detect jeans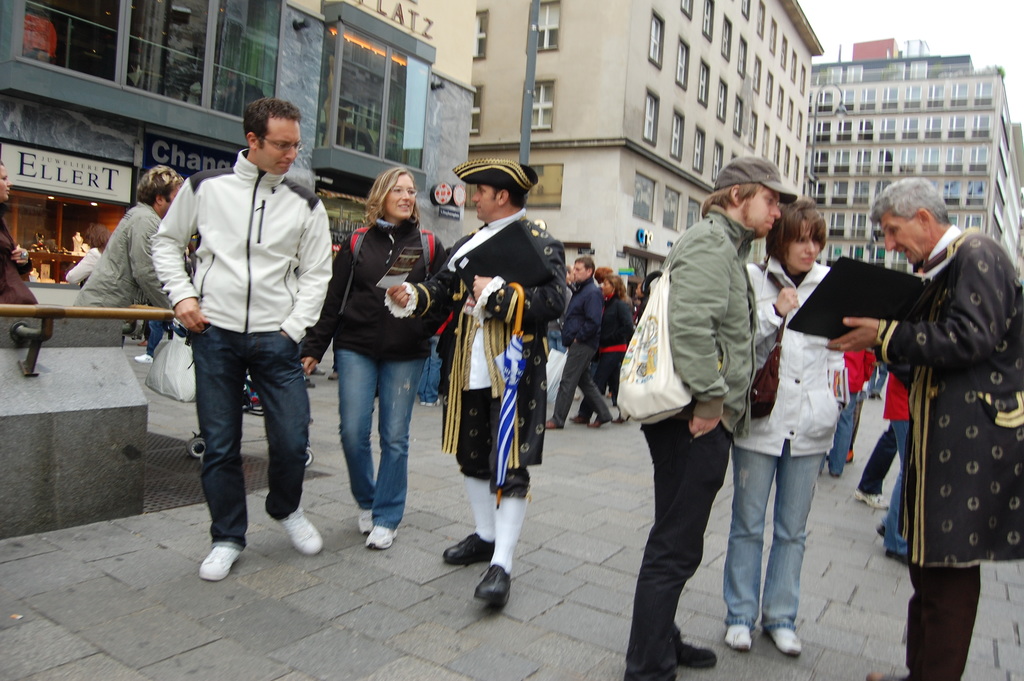
l=186, t=326, r=310, b=545
